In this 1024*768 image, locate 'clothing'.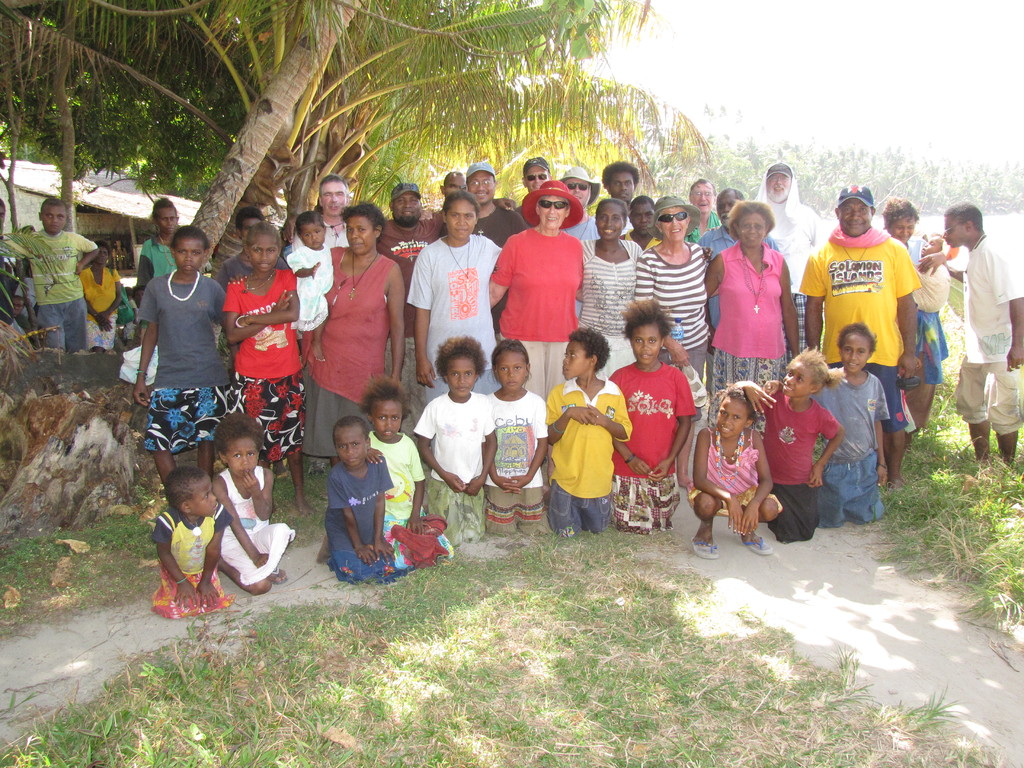
Bounding box: pyautogui.locateOnScreen(2, 227, 108, 346).
